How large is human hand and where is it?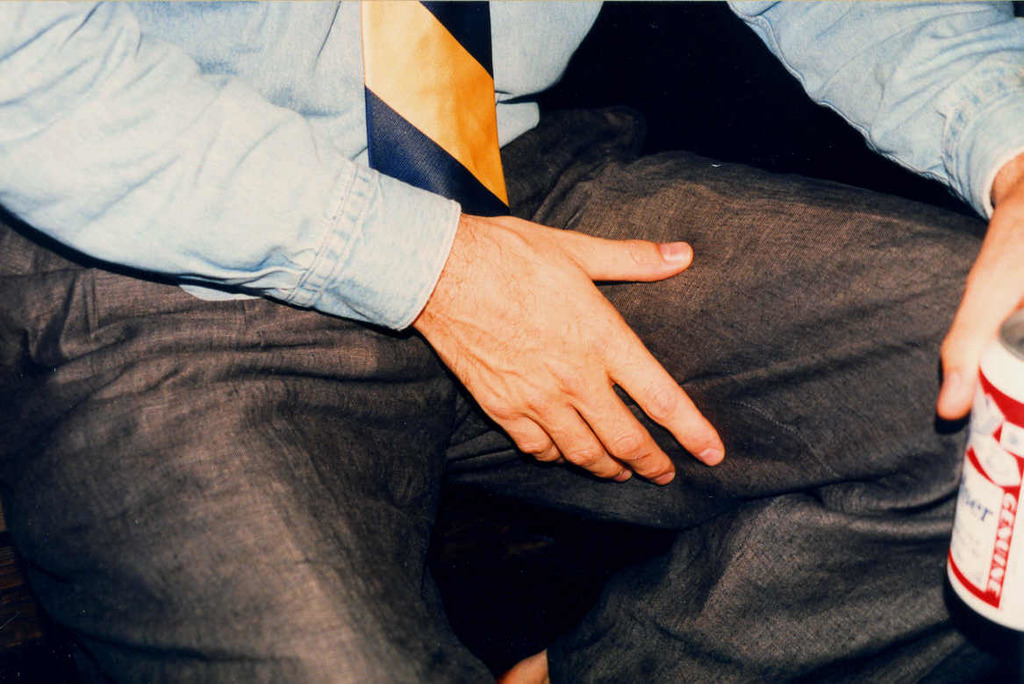
Bounding box: bbox(413, 216, 726, 488).
